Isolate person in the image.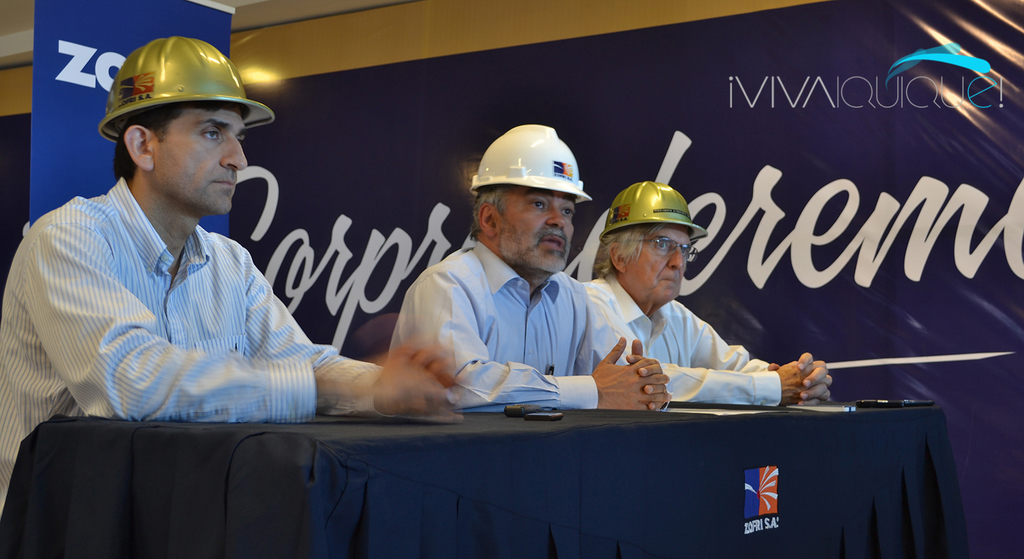
Isolated region: select_region(578, 182, 844, 405).
